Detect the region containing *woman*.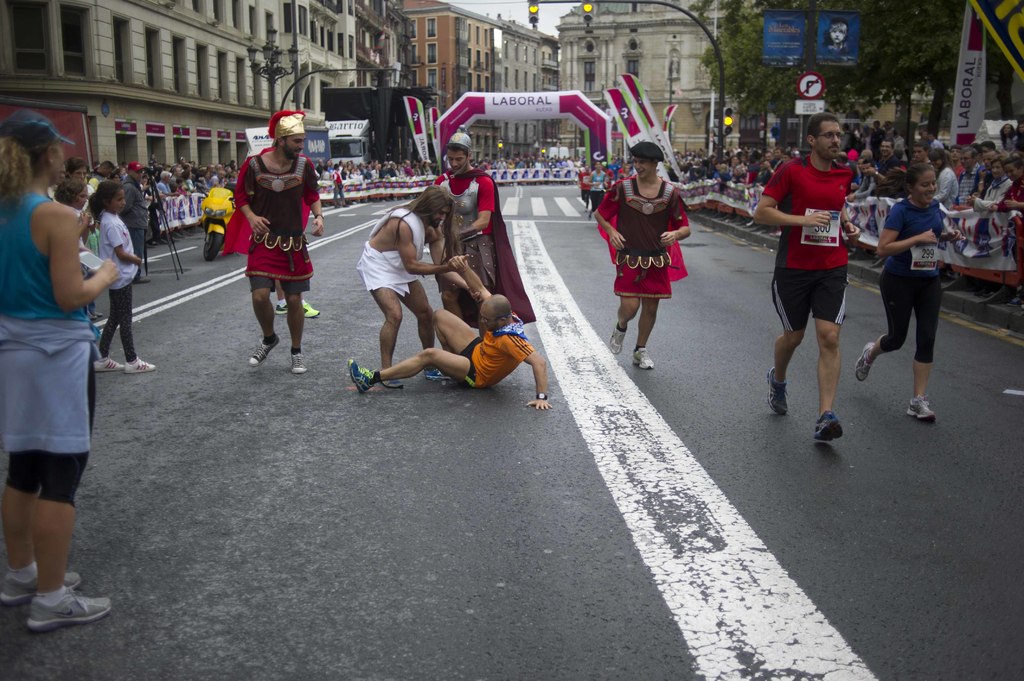
(883,122,895,141).
